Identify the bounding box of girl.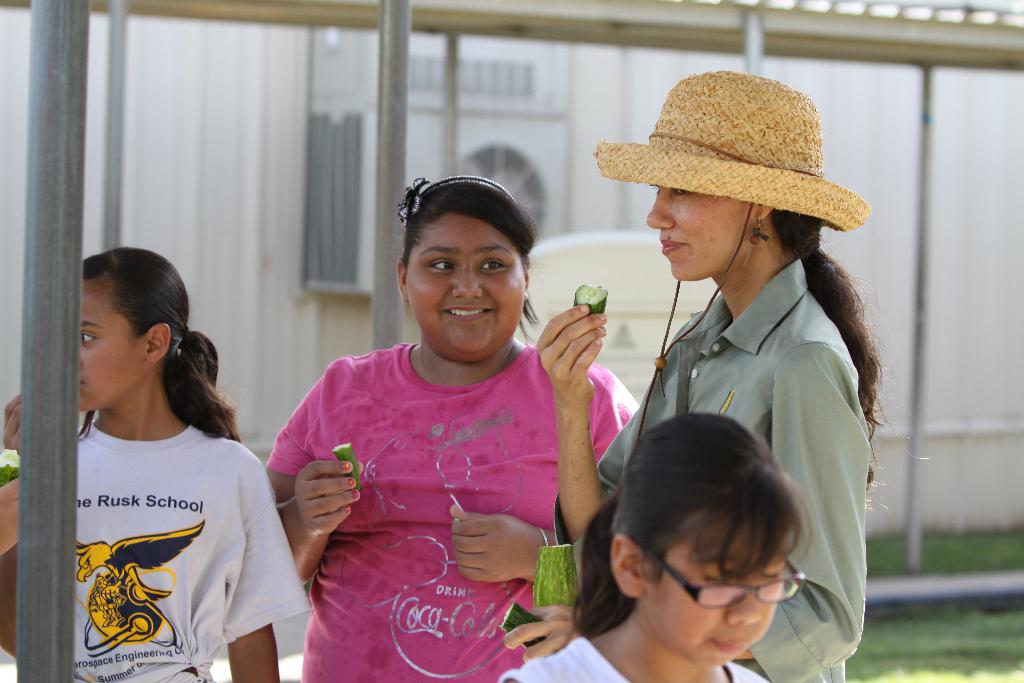
crop(266, 177, 637, 682).
